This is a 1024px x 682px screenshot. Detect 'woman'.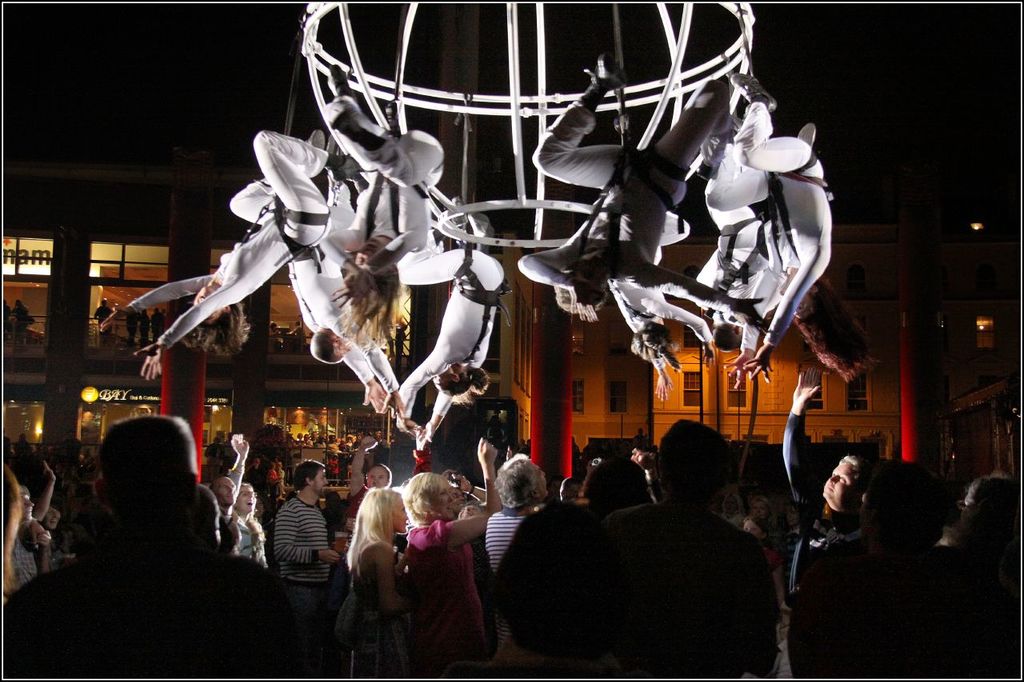
265 461 283 496.
